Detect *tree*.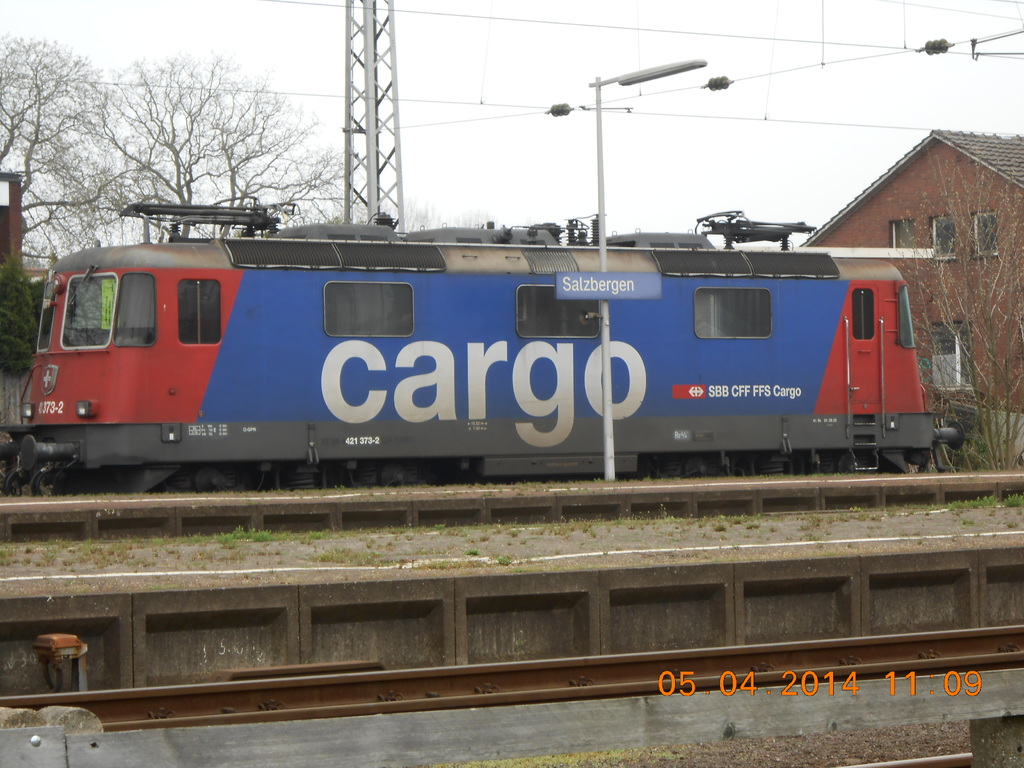
Detected at {"x1": 0, "y1": 38, "x2": 149, "y2": 300}.
